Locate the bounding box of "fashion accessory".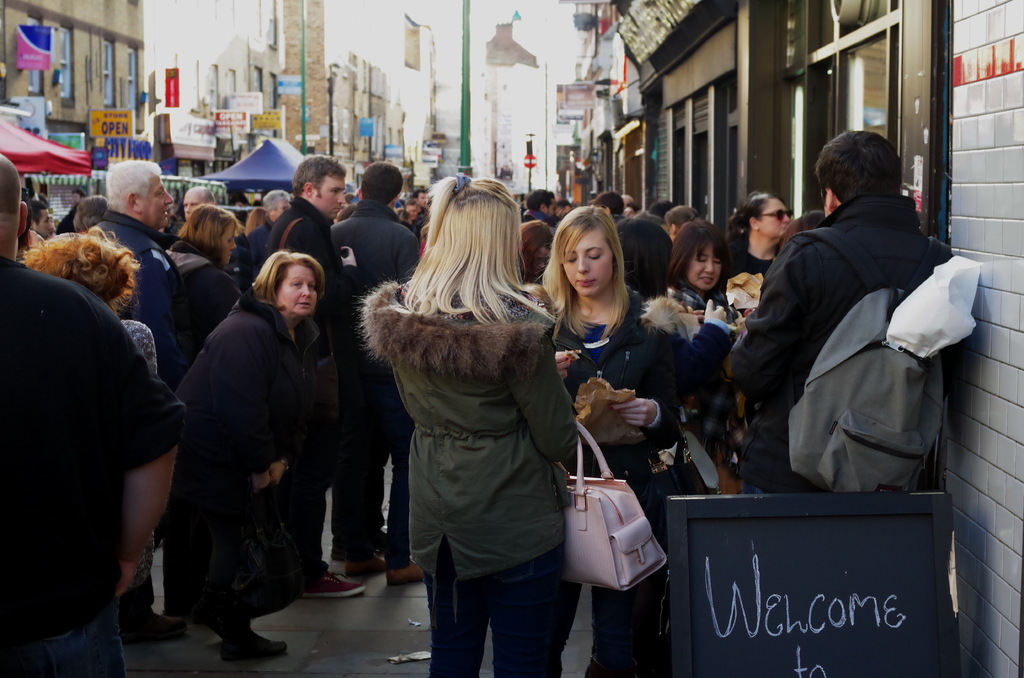
Bounding box: crop(298, 569, 368, 599).
